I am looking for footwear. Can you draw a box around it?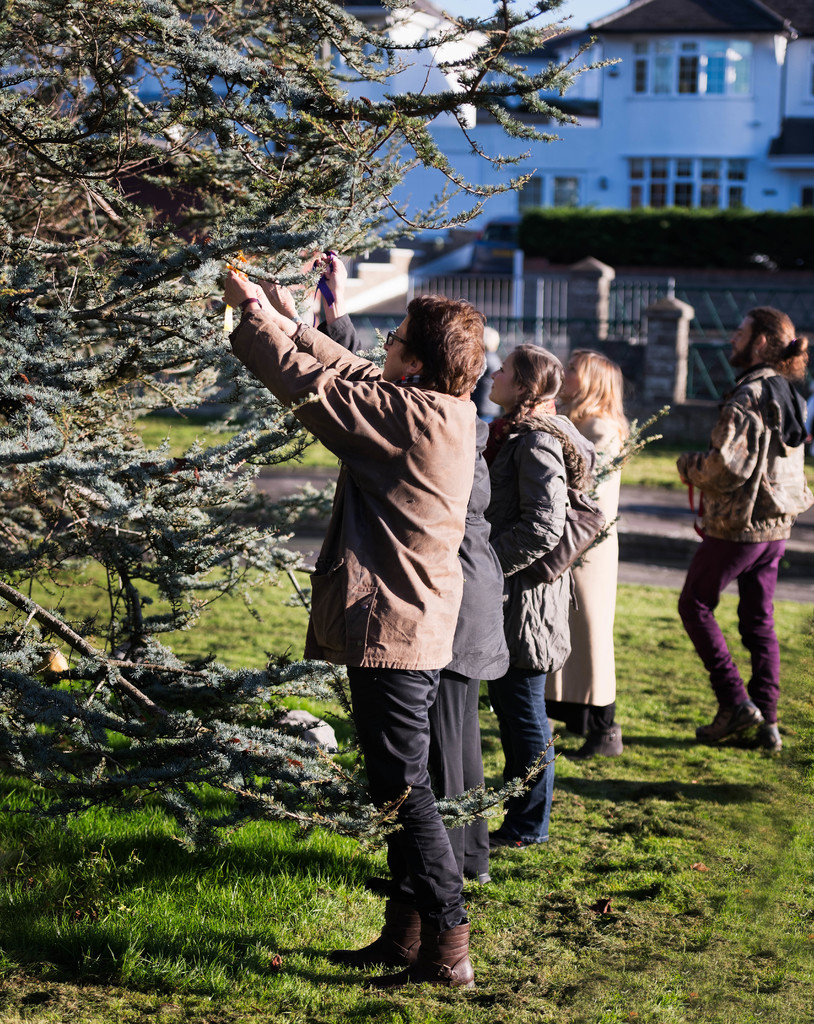
Sure, the bounding box is [492, 827, 539, 851].
